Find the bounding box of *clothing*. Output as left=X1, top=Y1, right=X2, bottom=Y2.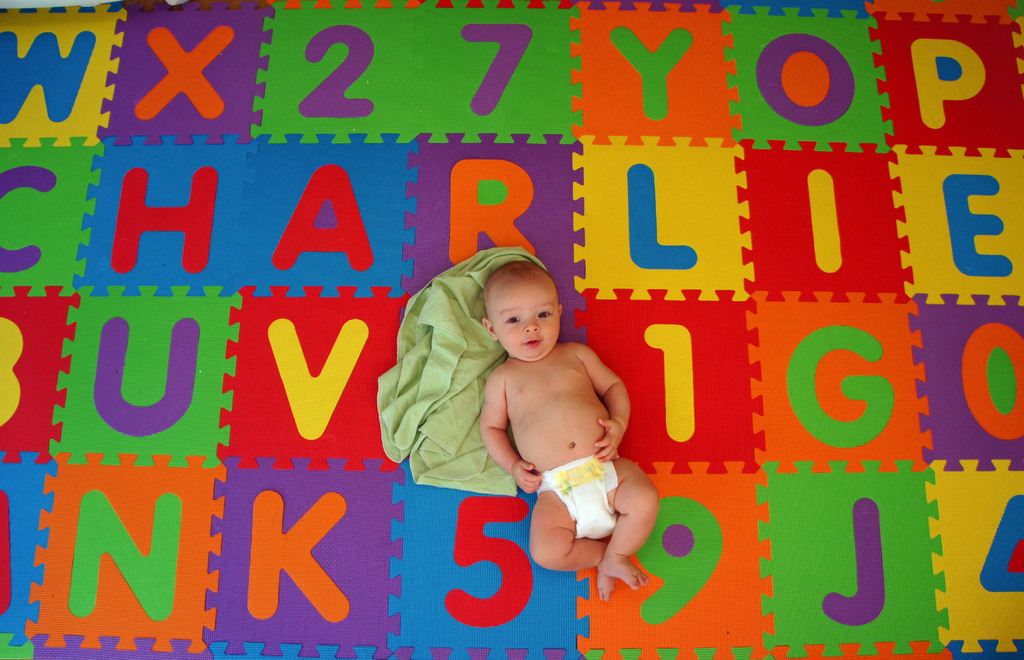
left=540, top=450, right=623, bottom=547.
